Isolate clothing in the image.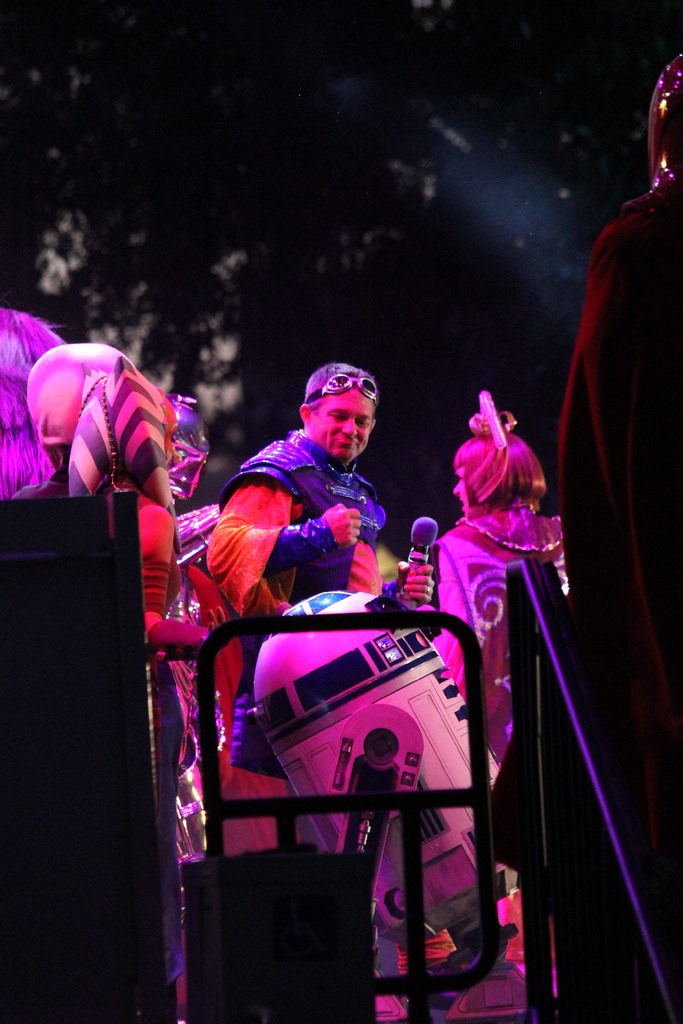
Isolated region: bbox(425, 503, 562, 776).
